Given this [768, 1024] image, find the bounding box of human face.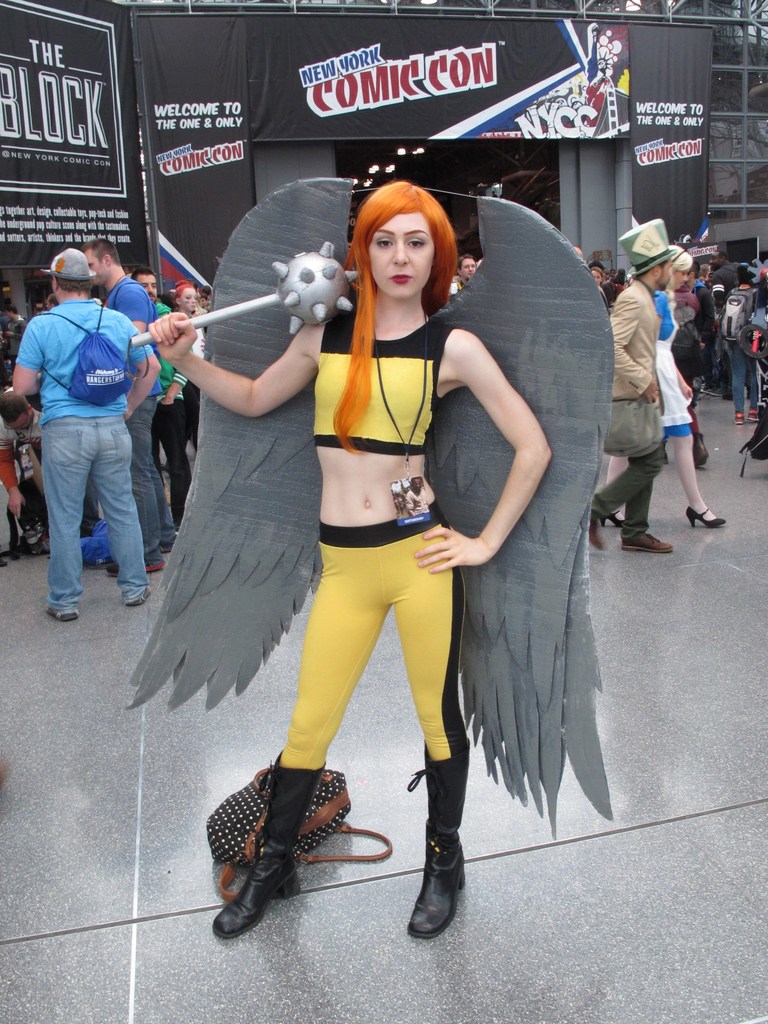
region(181, 285, 197, 307).
